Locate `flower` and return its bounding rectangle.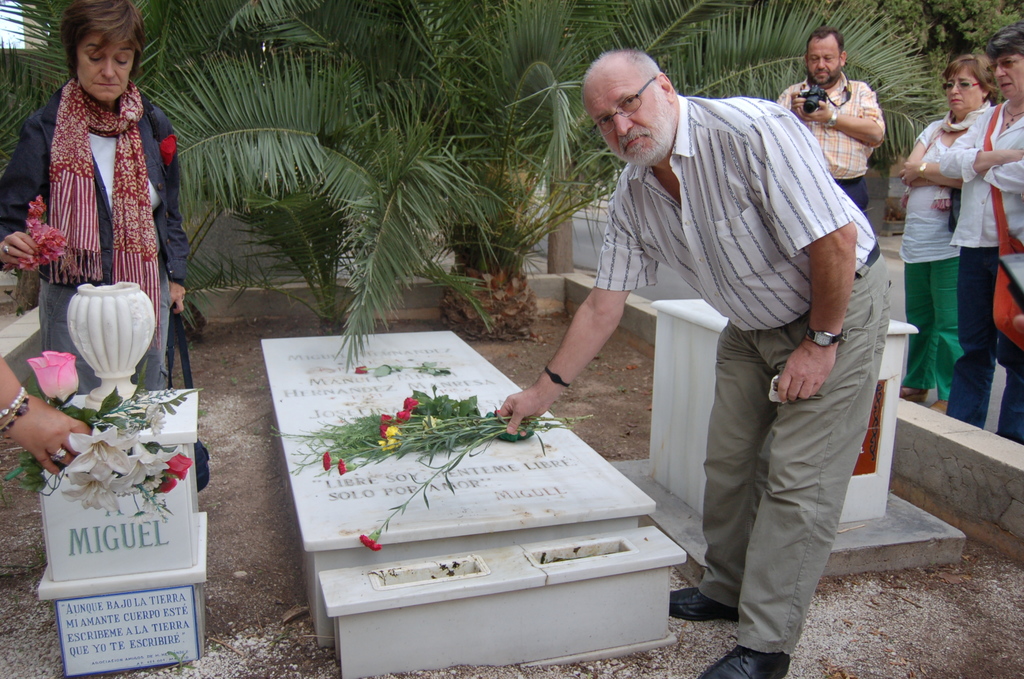
<region>124, 431, 173, 486</region>.
